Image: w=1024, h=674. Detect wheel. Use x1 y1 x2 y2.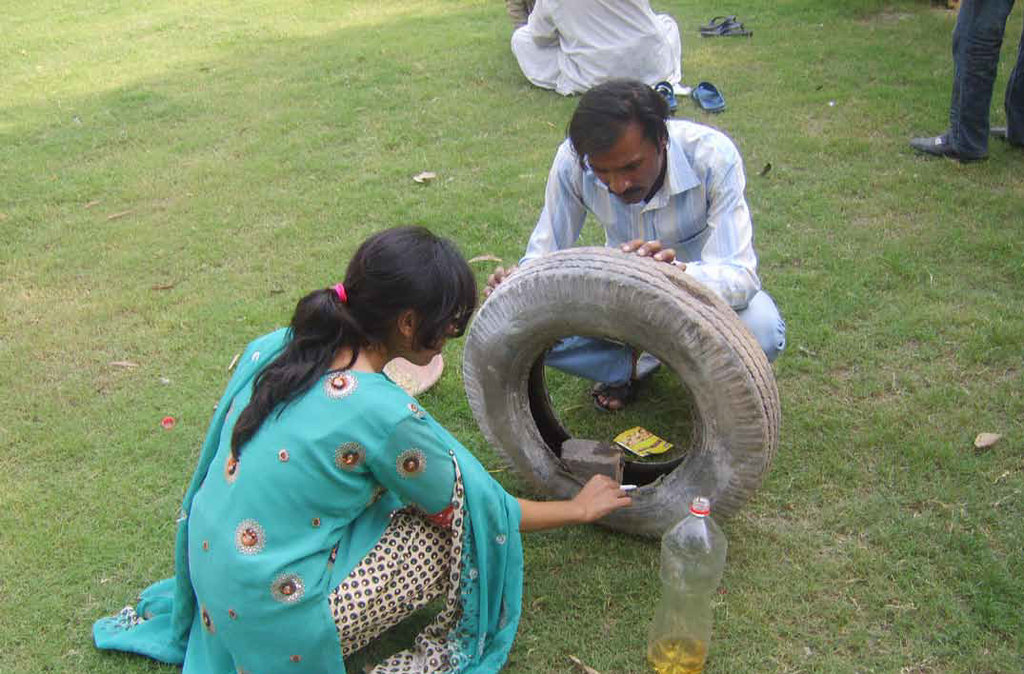
462 247 781 538.
